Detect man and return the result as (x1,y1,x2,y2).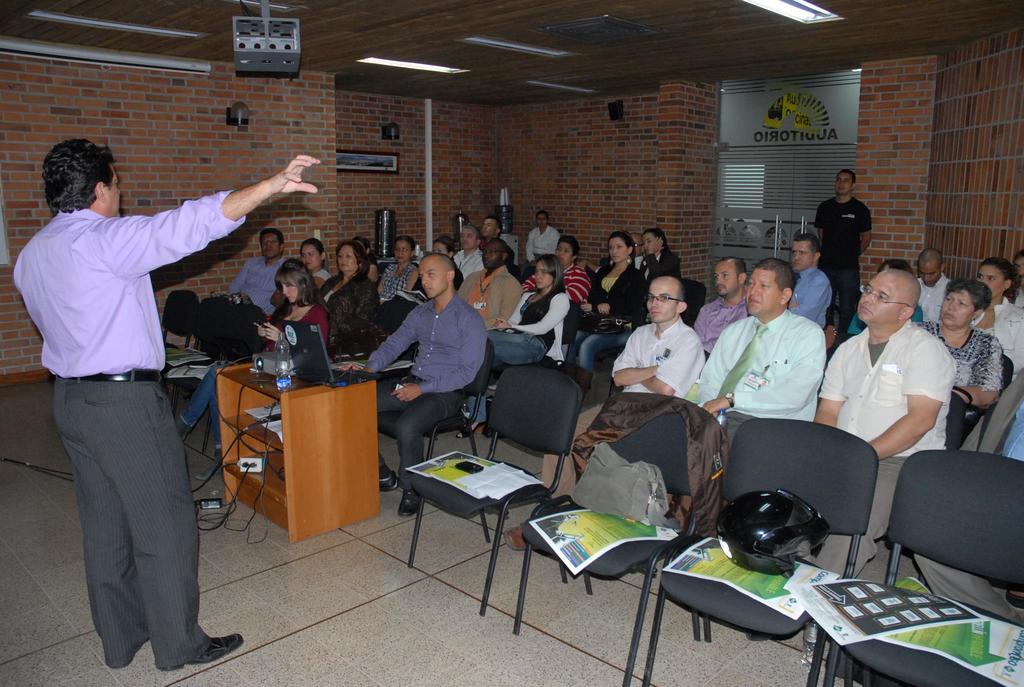
(8,136,322,667).
